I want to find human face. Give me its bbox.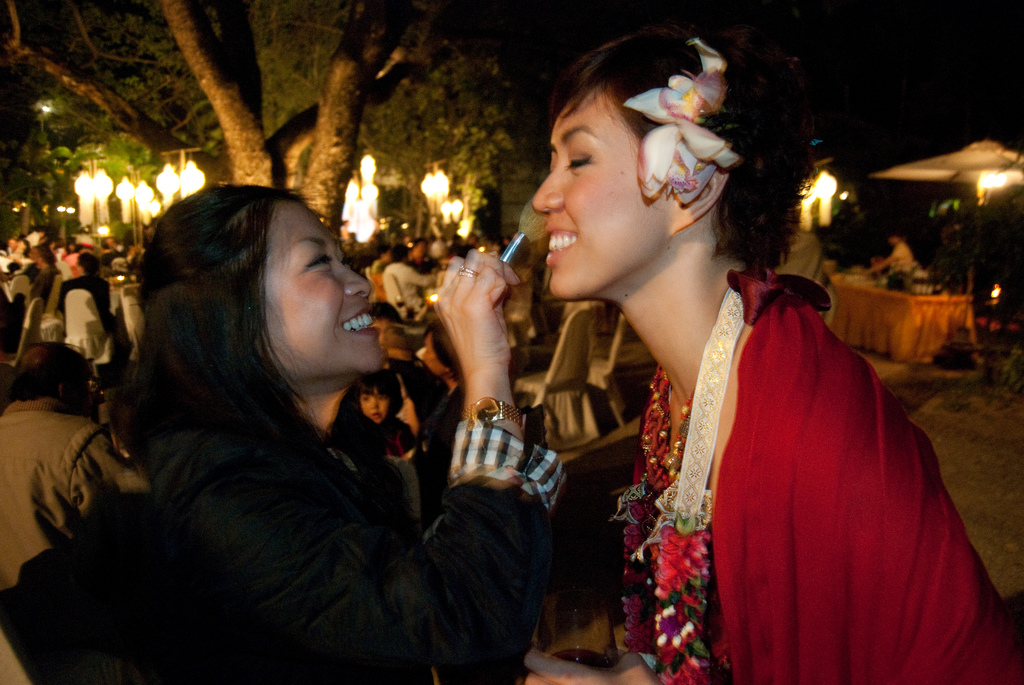
<box>262,194,383,361</box>.
